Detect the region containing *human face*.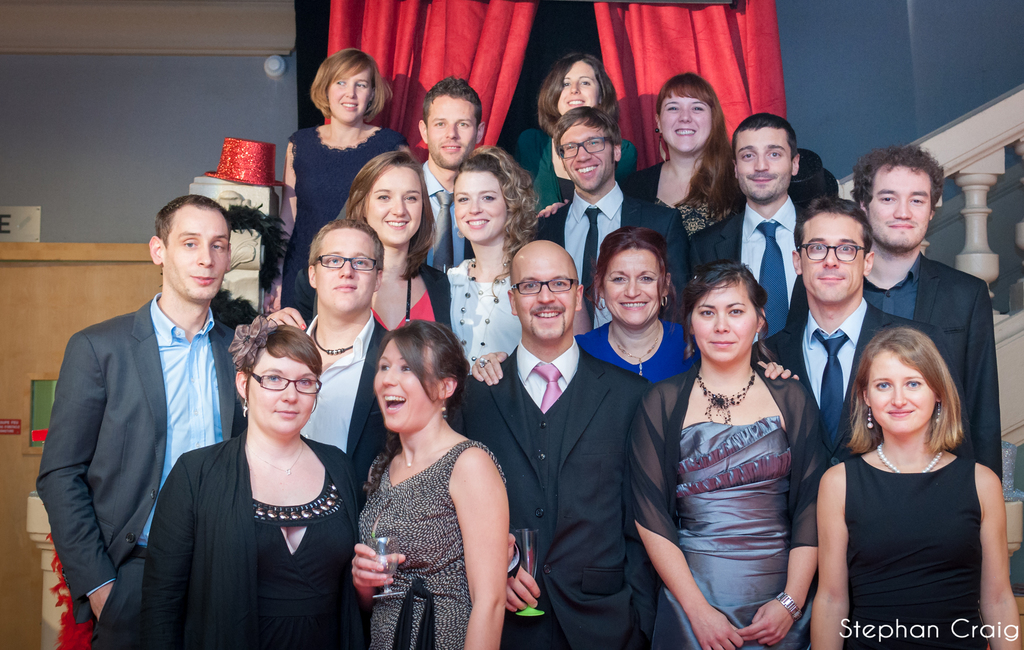
[369, 339, 435, 441].
